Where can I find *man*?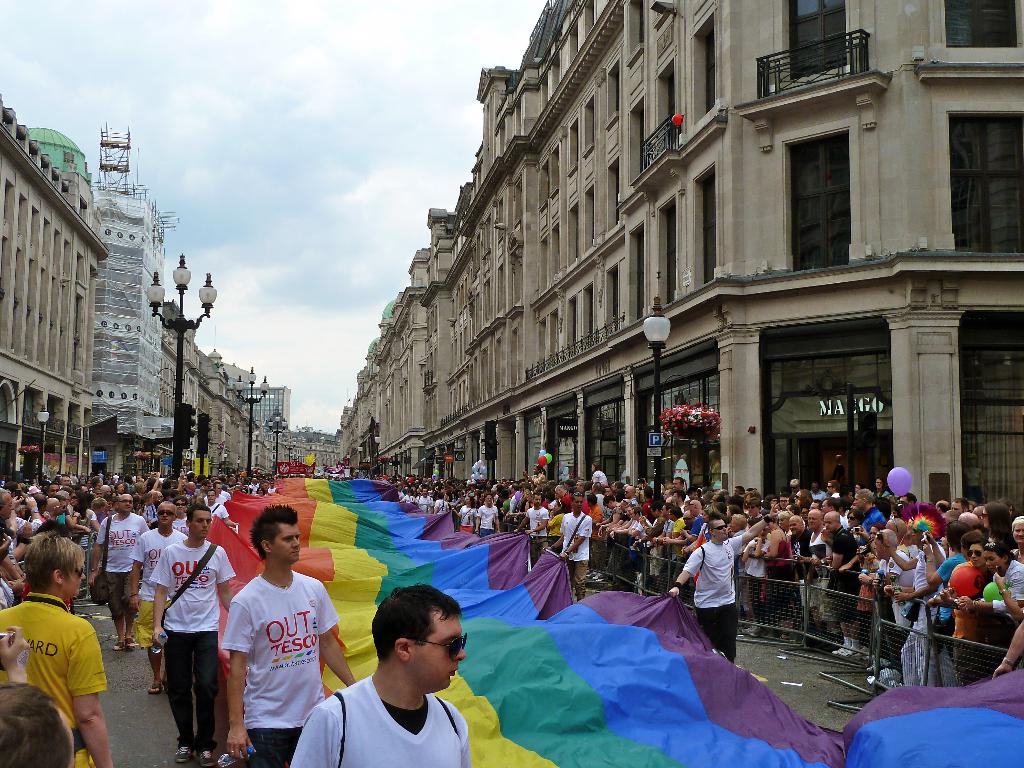
You can find it at x1=125 y1=504 x2=186 y2=696.
